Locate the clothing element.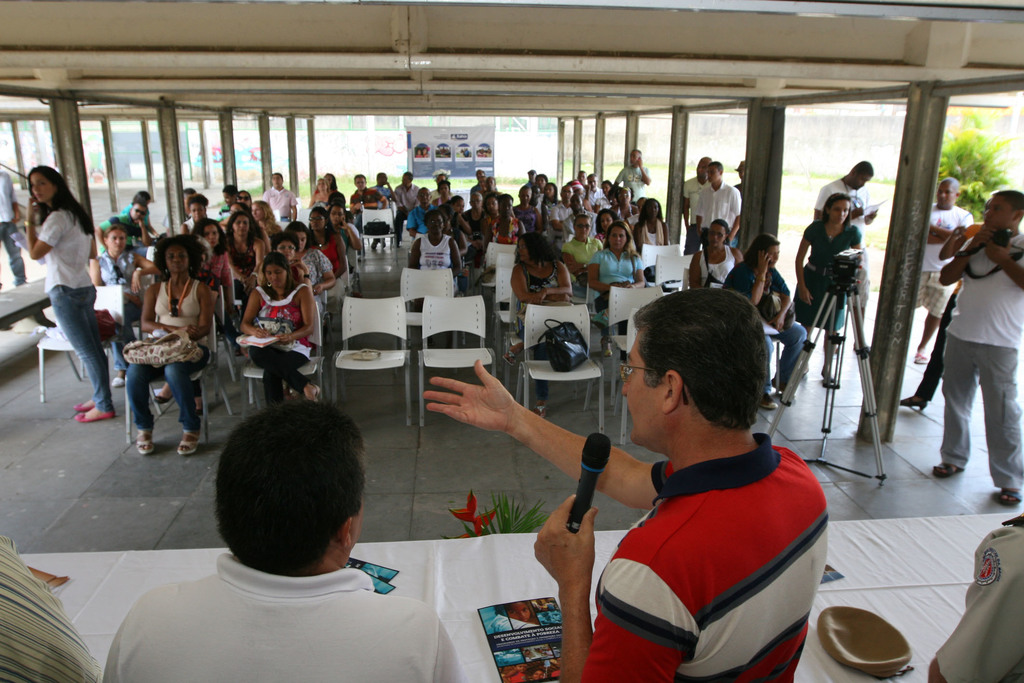
Element bbox: {"left": 31, "top": 208, "right": 109, "bottom": 406}.
